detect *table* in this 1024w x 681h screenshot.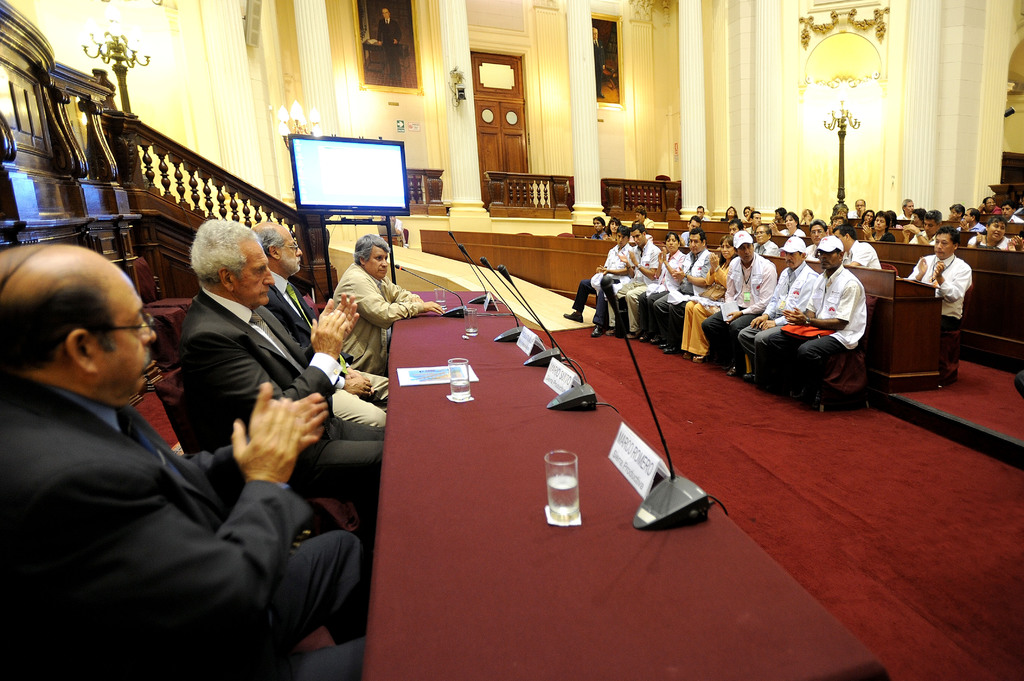
Detection: <region>890, 228, 1023, 254</region>.
